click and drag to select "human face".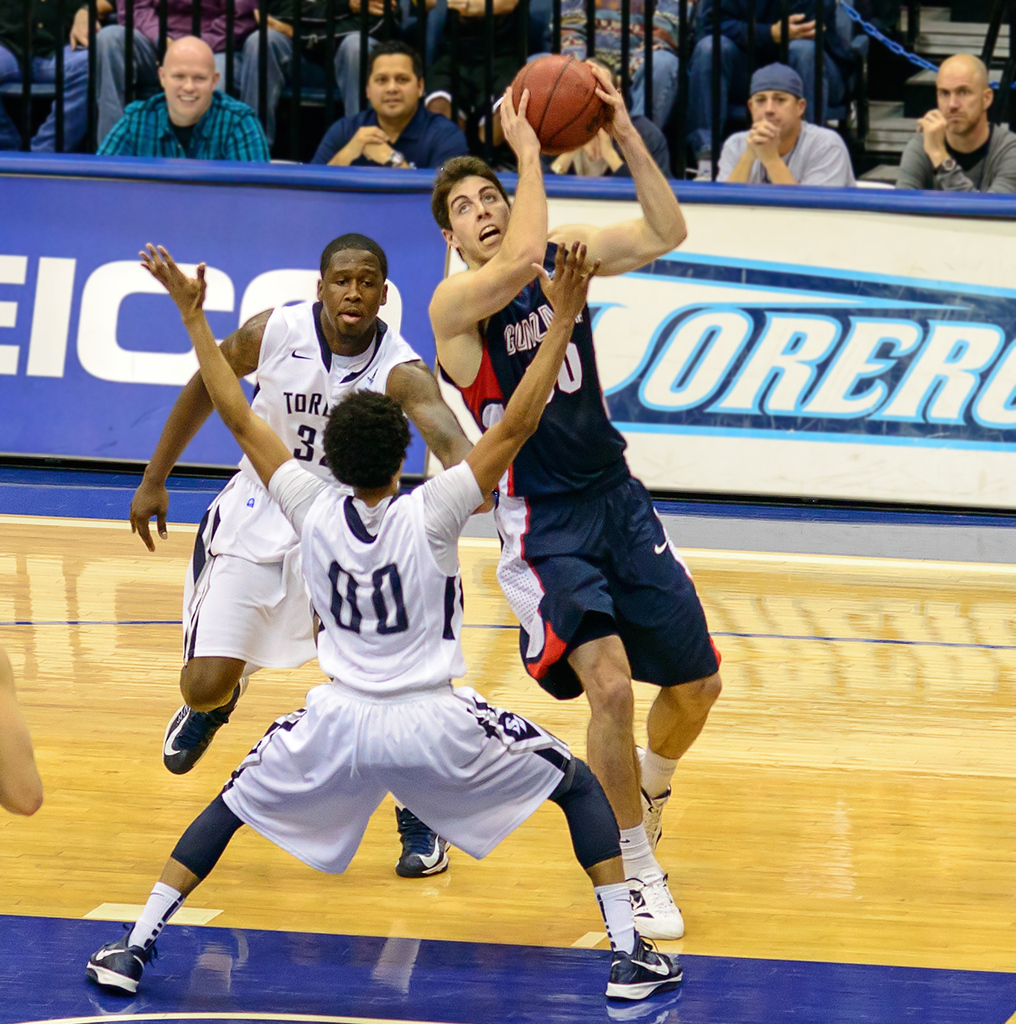
Selection: bbox=[326, 251, 383, 337].
